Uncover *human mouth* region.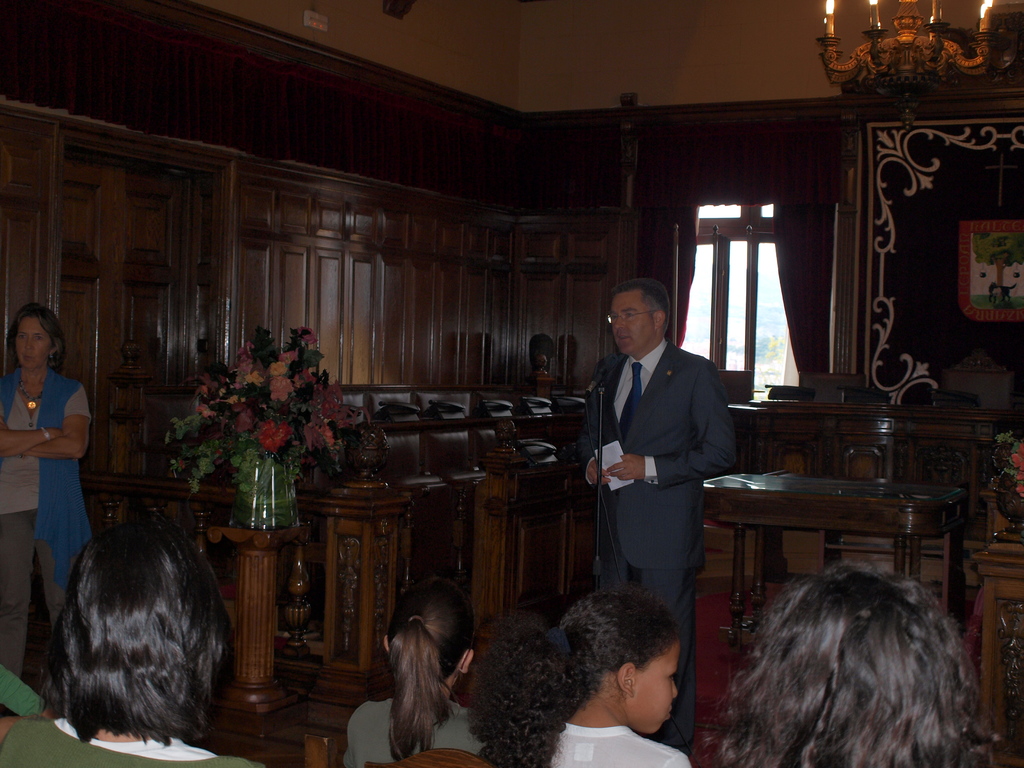
Uncovered: (611, 326, 634, 349).
